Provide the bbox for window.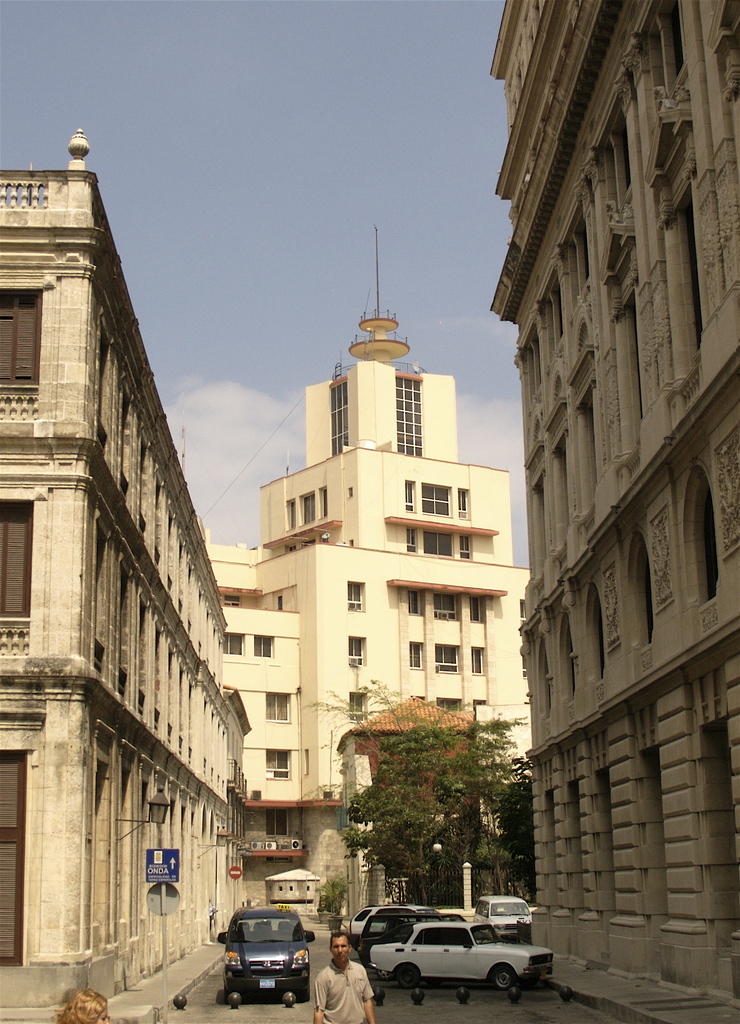
crop(220, 633, 239, 654).
